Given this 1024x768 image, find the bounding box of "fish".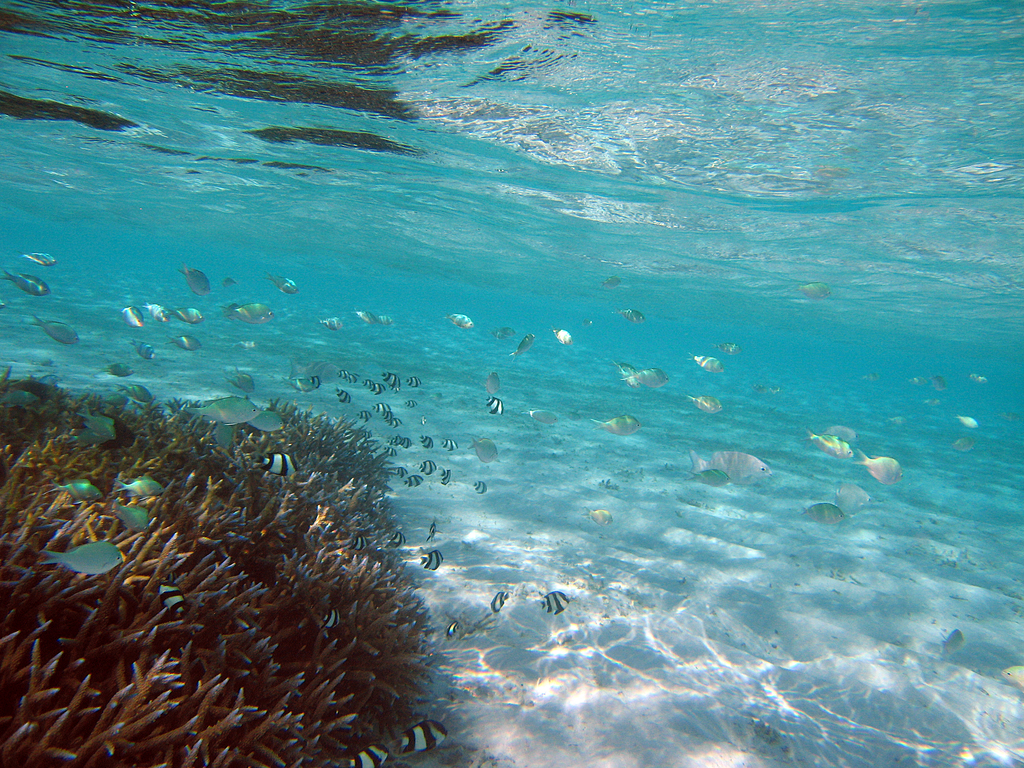
locate(257, 451, 296, 476).
